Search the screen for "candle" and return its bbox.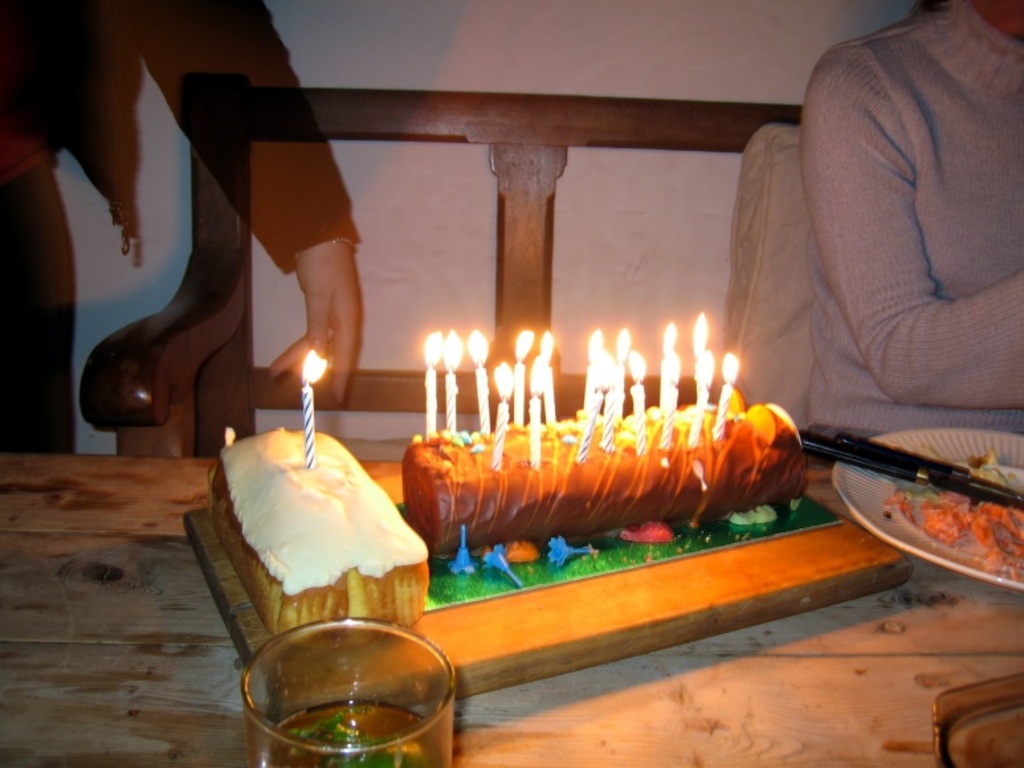
Found: select_region(301, 355, 330, 467).
